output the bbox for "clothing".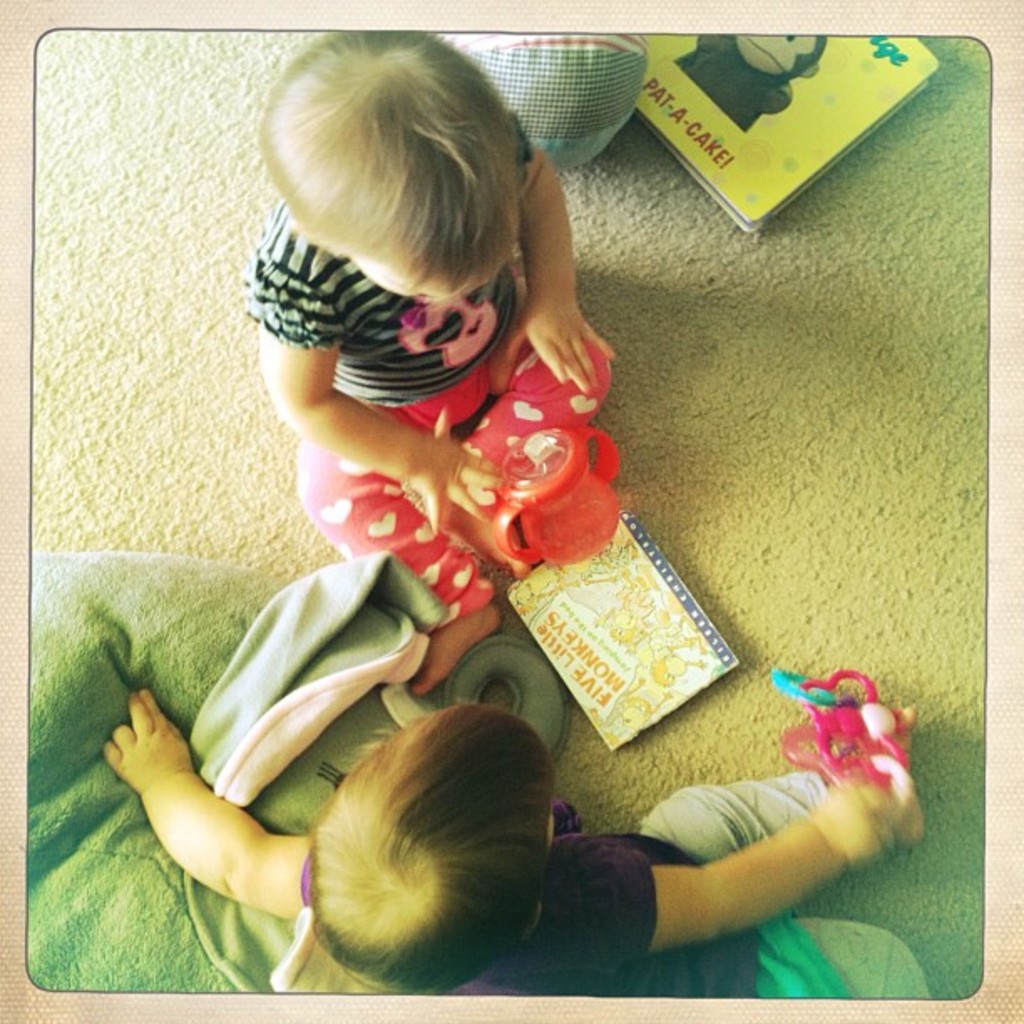
pyautogui.locateOnScreen(231, 202, 651, 649).
